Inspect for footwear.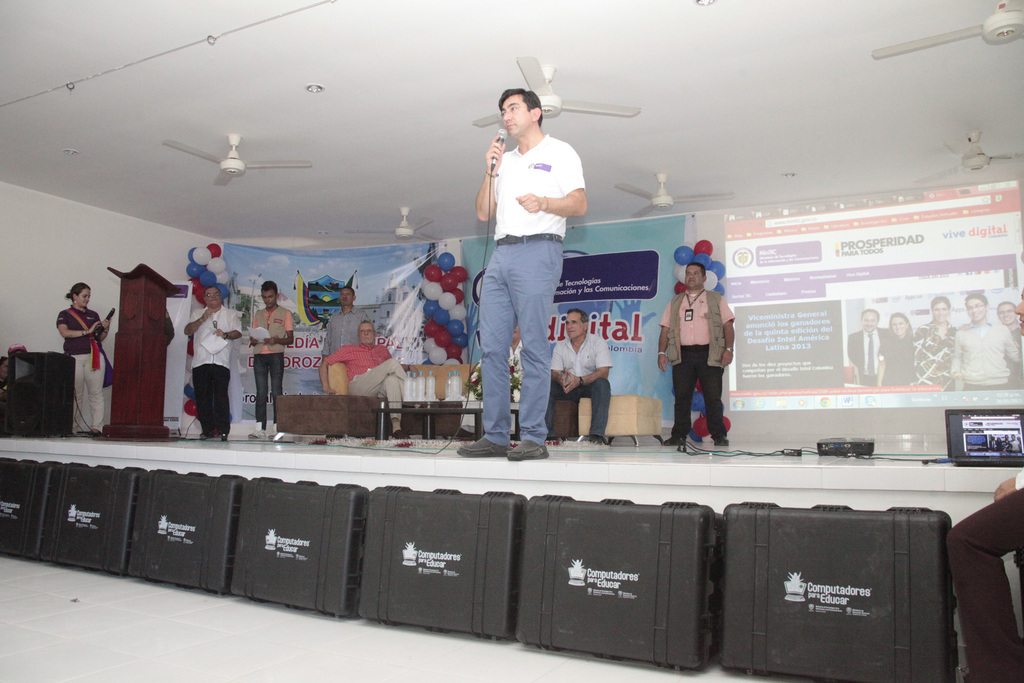
Inspection: bbox=[89, 430, 97, 436].
